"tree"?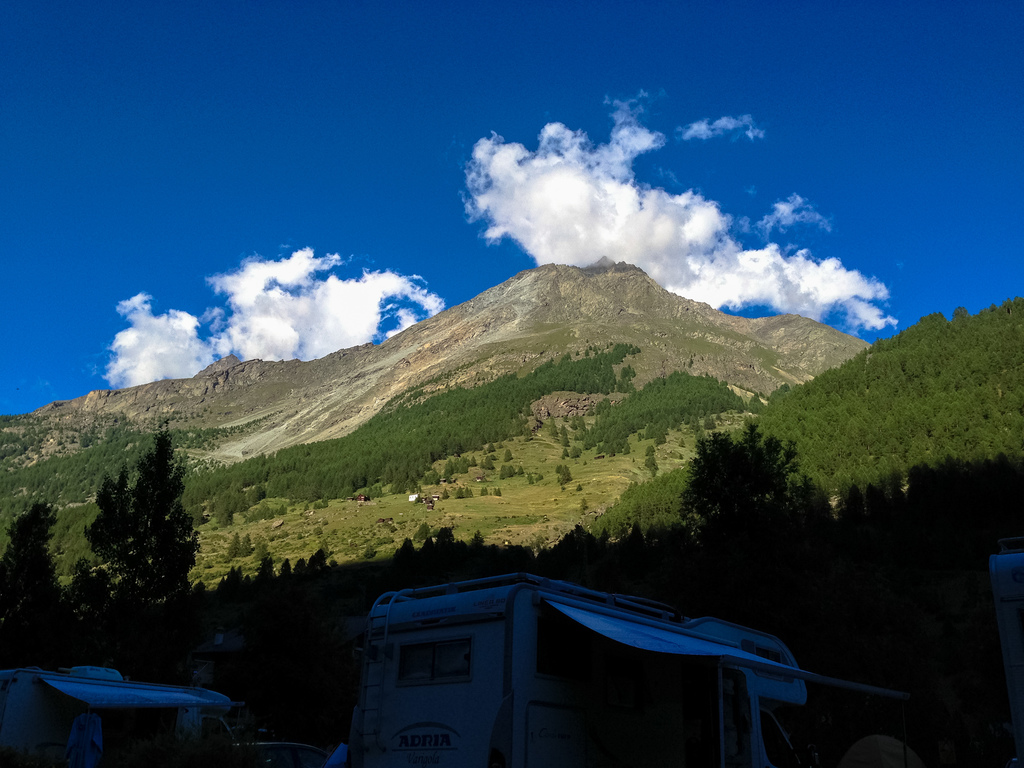
(left=673, top=412, right=809, bottom=537)
